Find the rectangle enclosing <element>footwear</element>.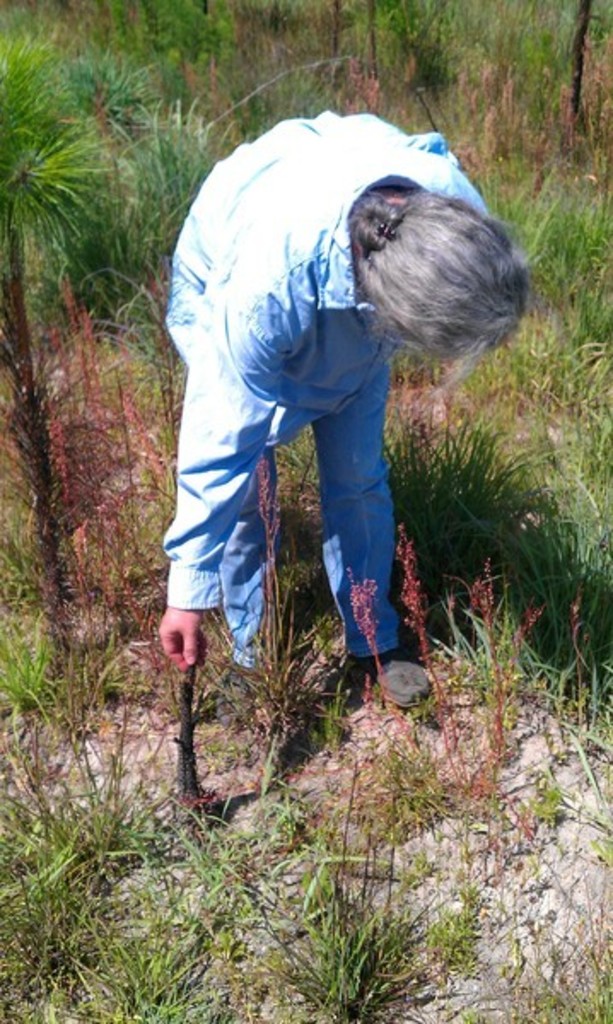
left=333, top=654, right=430, bottom=710.
